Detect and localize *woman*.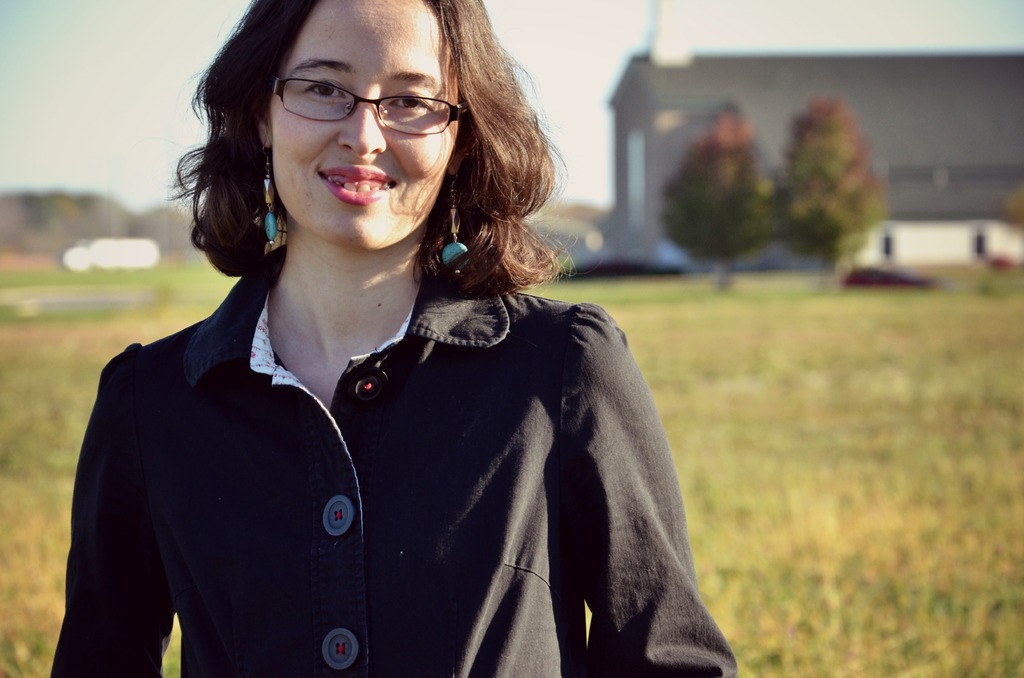
Localized at BBox(45, 0, 749, 677).
